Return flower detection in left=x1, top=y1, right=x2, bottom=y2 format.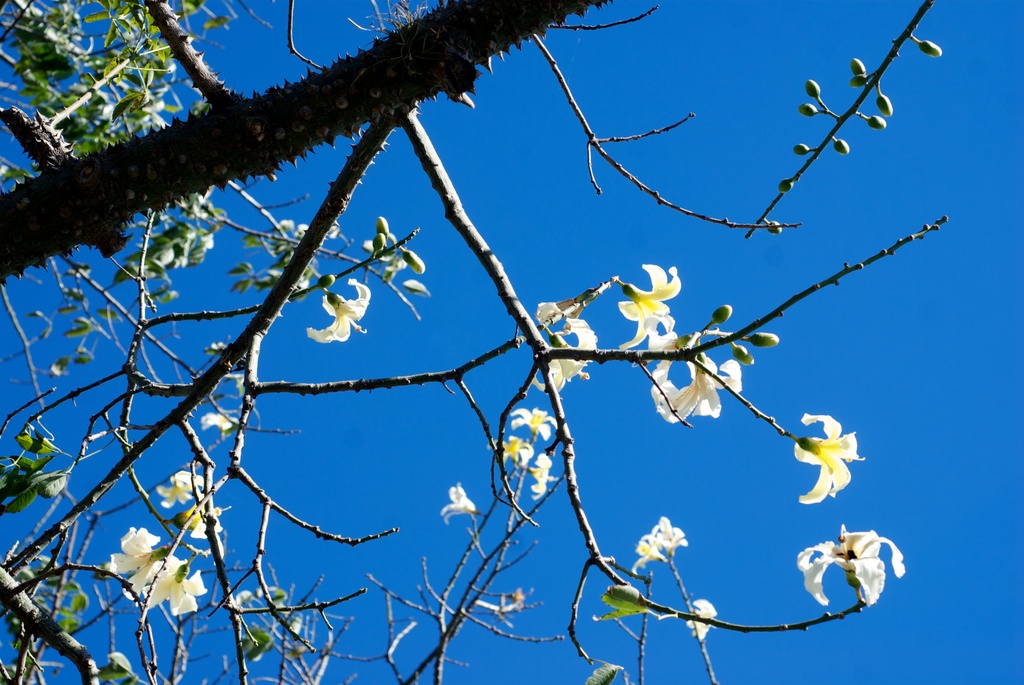
left=799, top=526, right=905, bottom=606.
